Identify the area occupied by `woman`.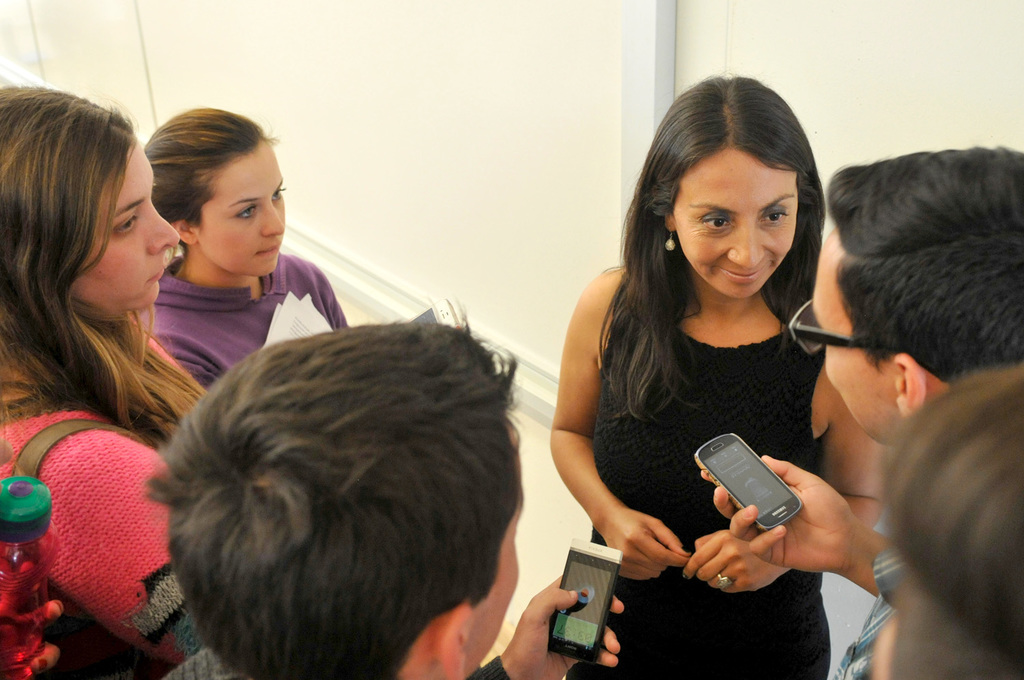
Area: box=[541, 66, 902, 679].
